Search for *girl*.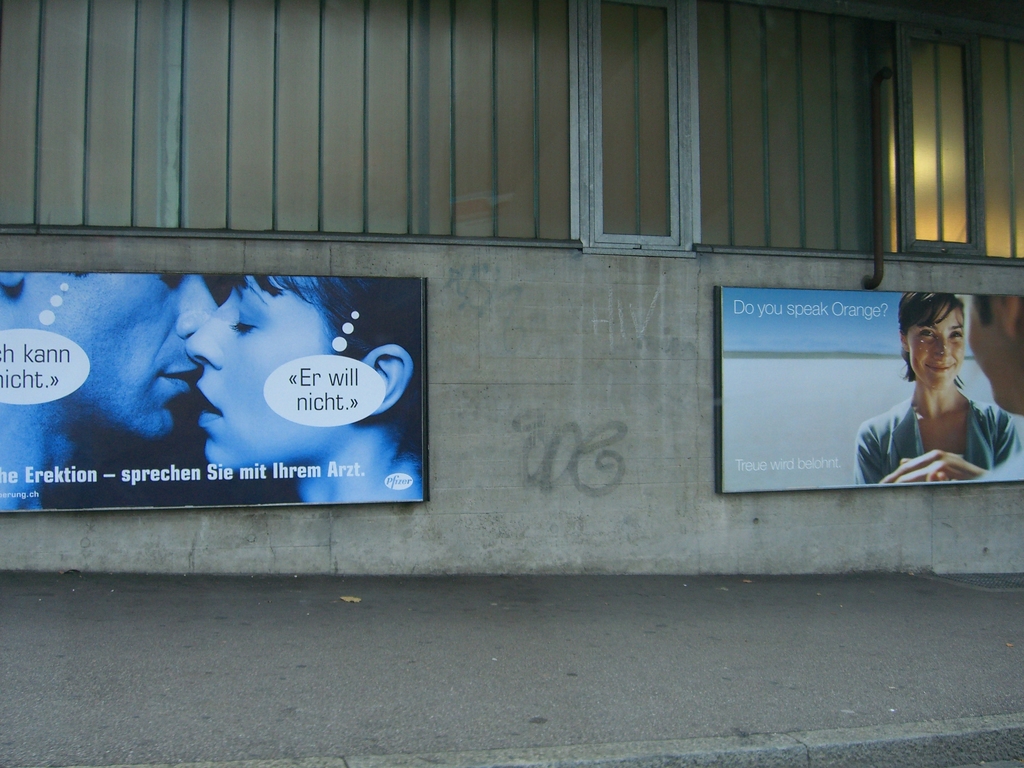
Found at left=858, top=290, right=1021, bottom=482.
